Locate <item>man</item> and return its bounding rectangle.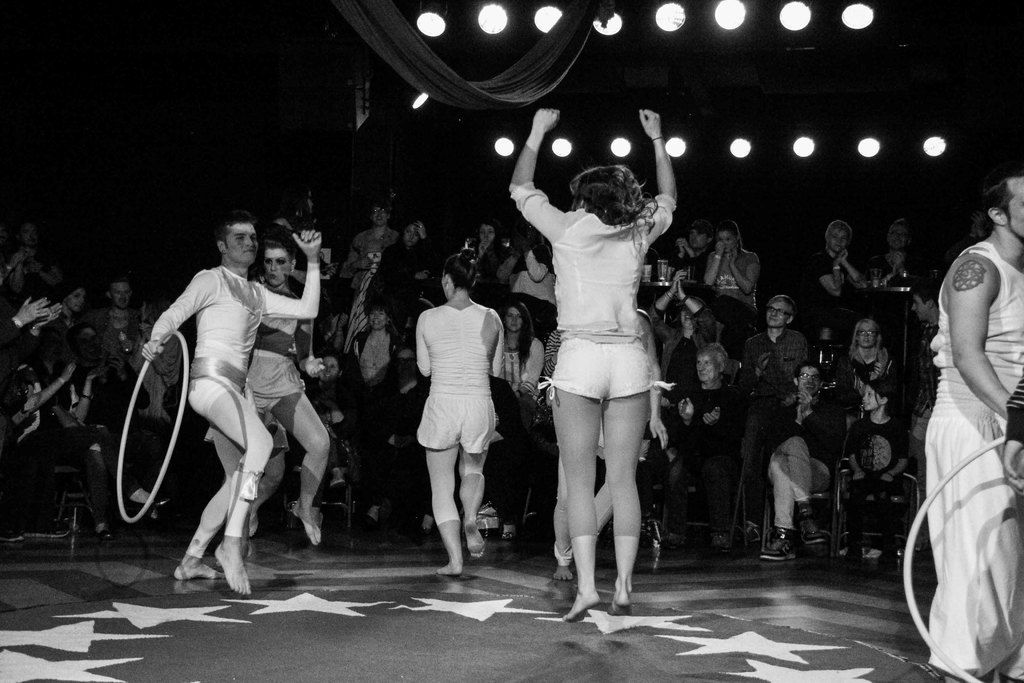
pyautogui.locateOnScreen(750, 366, 867, 563).
